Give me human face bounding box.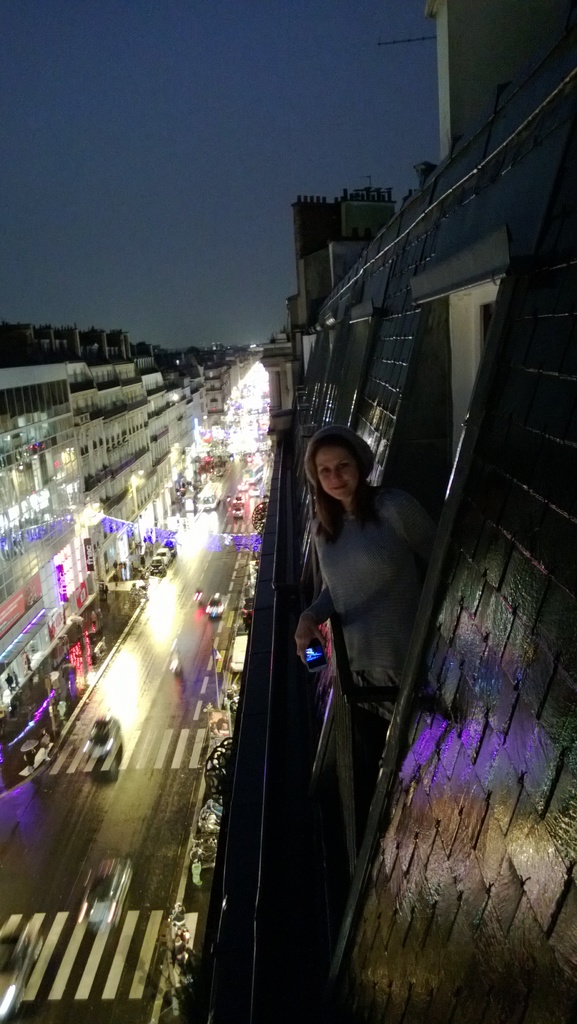
rect(316, 445, 363, 501).
